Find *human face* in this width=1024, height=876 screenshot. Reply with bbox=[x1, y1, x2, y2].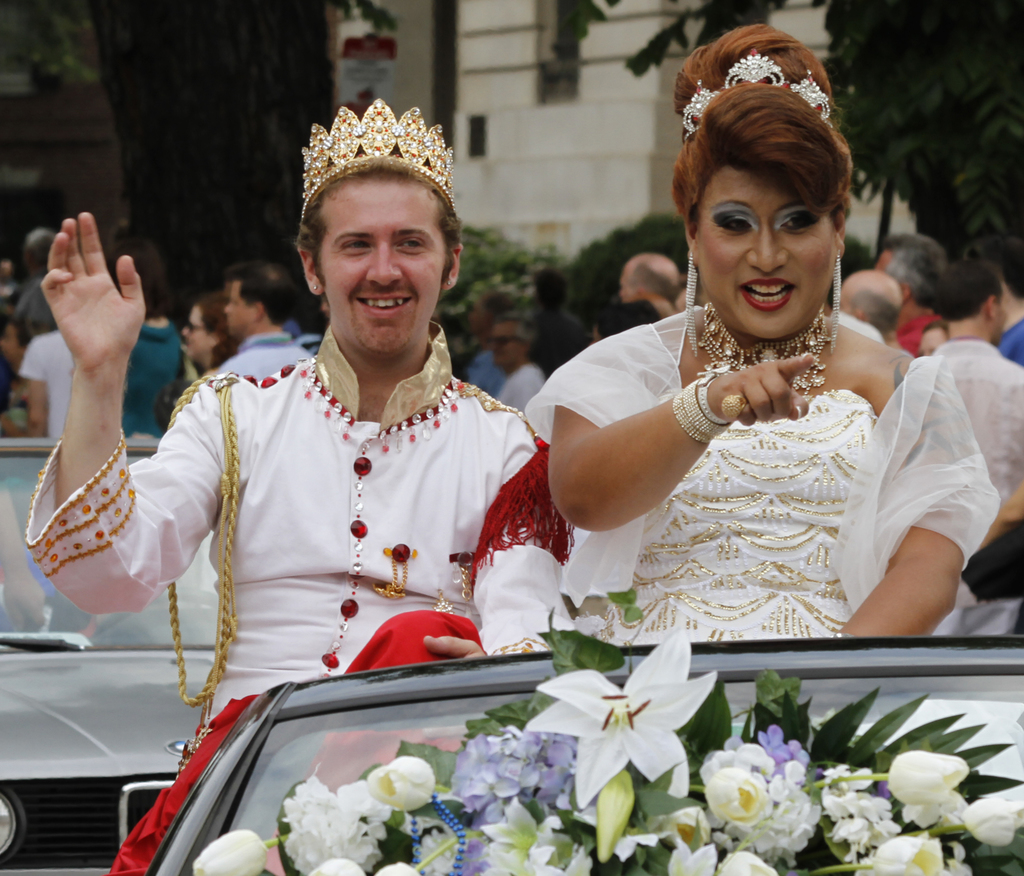
bbox=[326, 175, 451, 360].
